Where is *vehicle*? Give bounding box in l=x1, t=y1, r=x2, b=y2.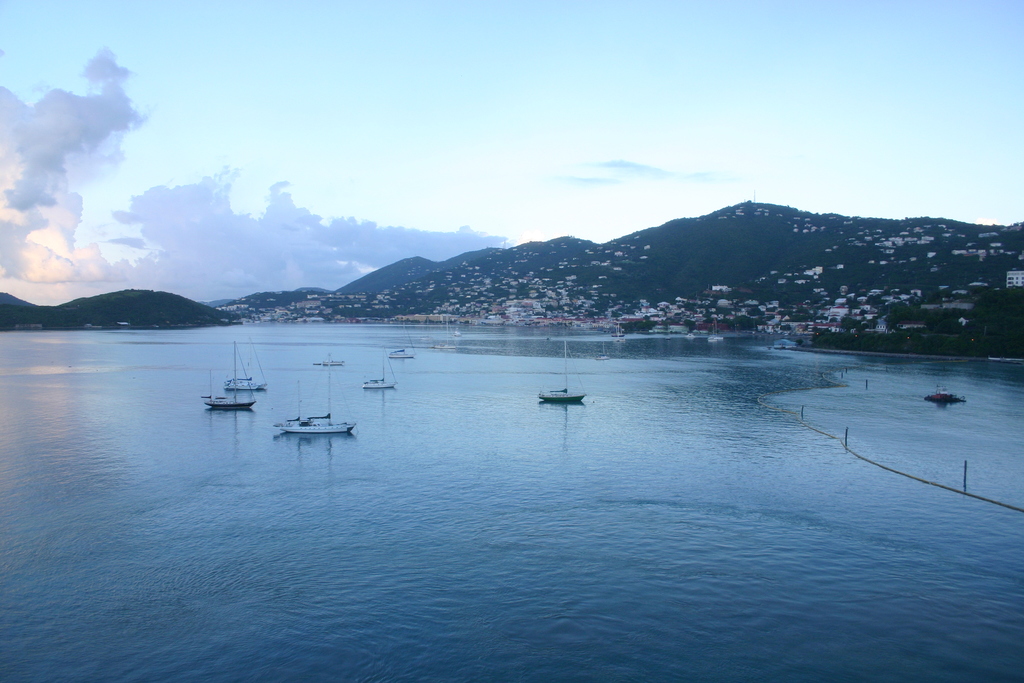
l=383, t=343, r=414, b=362.
